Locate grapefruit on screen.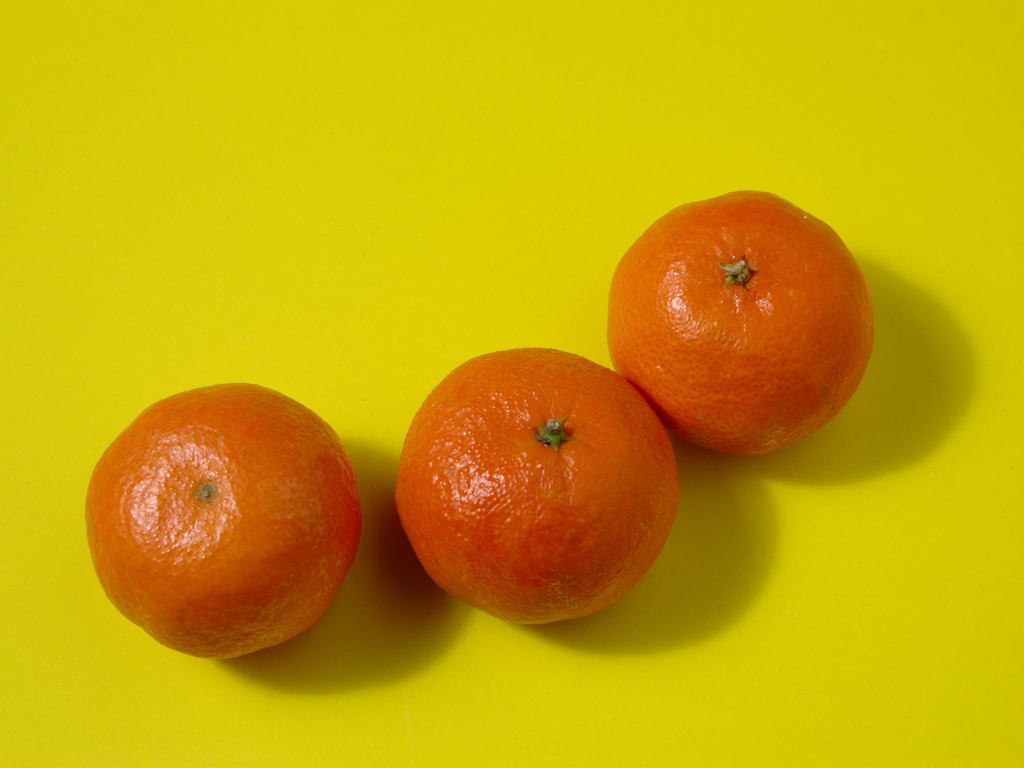
On screen at bbox(84, 378, 364, 663).
